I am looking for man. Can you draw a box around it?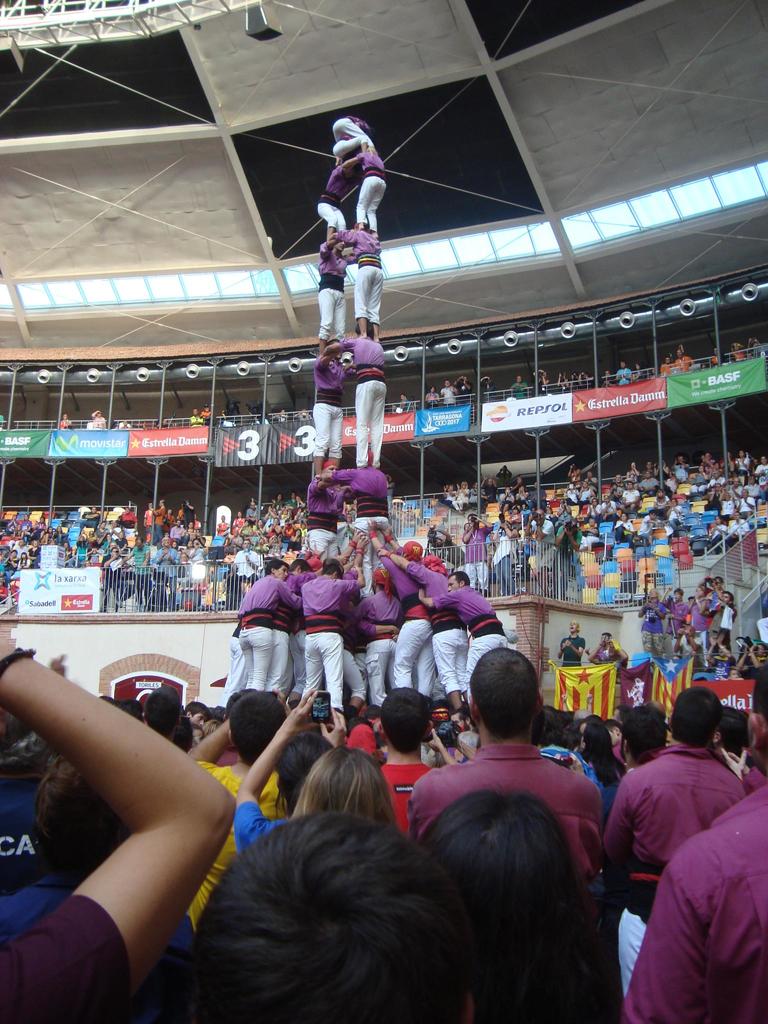
Sure, the bounding box is 118/417/132/428.
